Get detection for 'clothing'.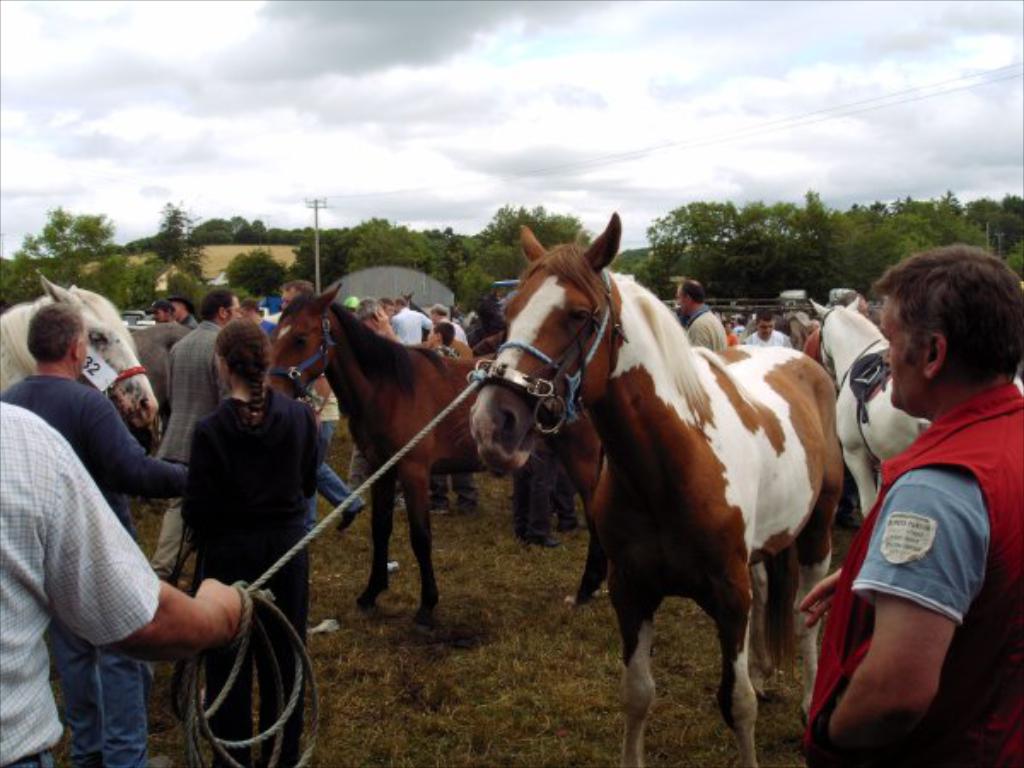
Detection: (823,343,997,737).
